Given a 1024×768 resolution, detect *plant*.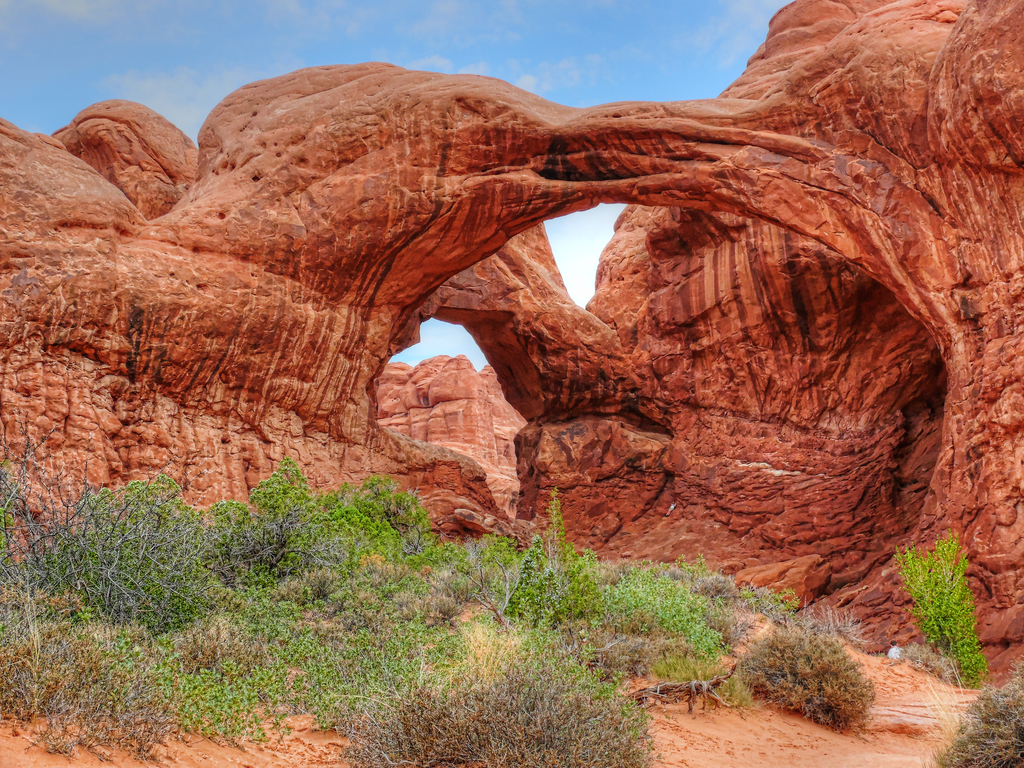
detection(47, 468, 243, 638).
